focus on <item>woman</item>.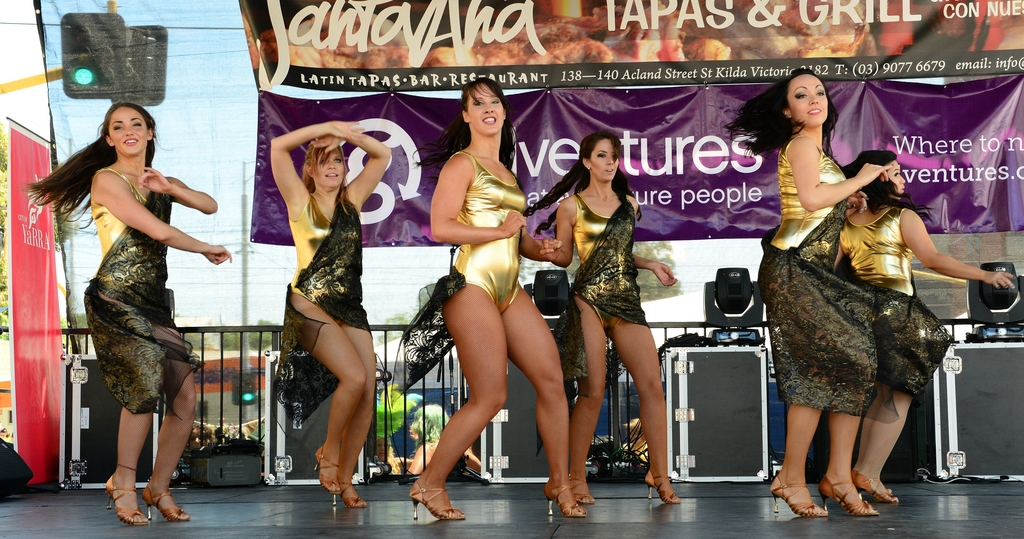
Focused at 262, 111, 394, 509.
